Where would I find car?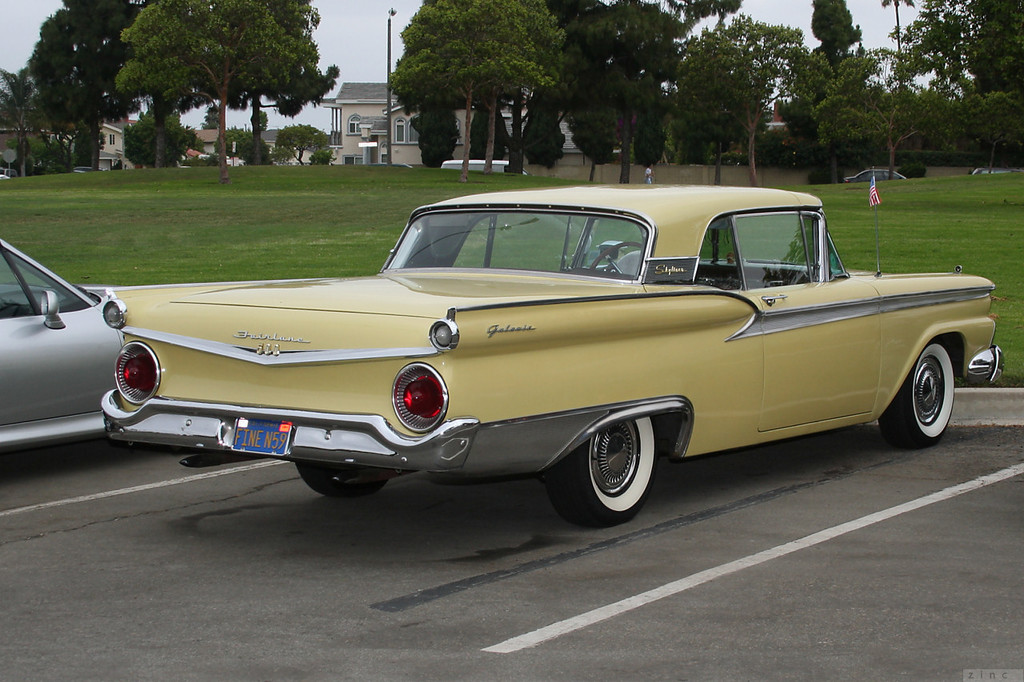
At Rect(0, 235, 130, 442).
